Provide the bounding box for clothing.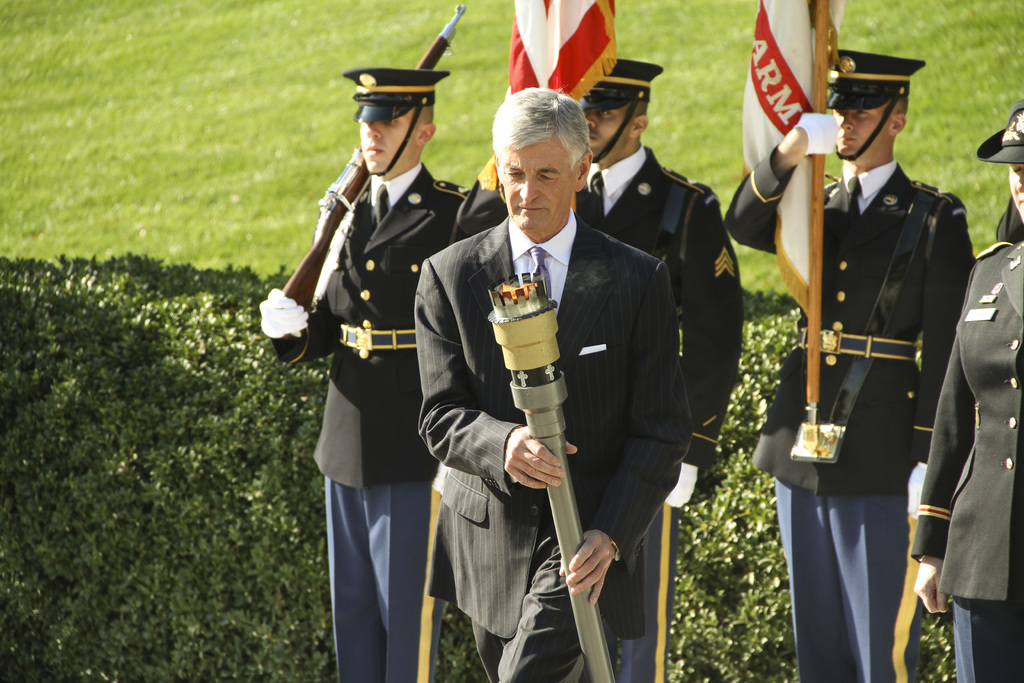
(410, 216, 692, 682).
